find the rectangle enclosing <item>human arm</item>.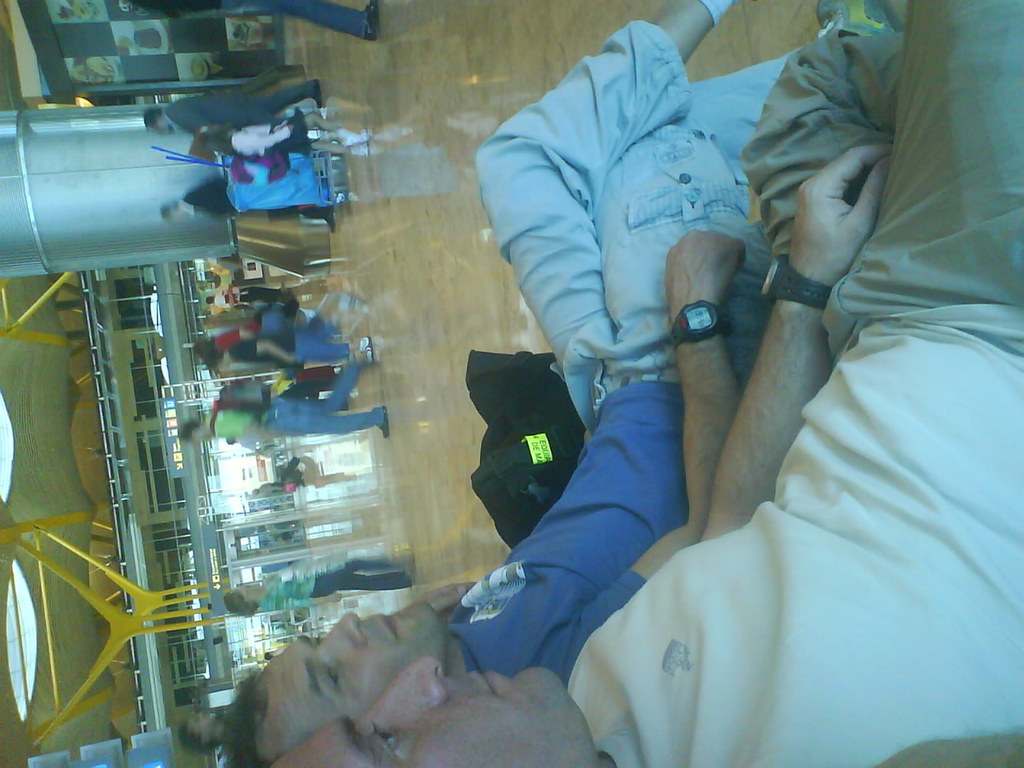
(left=169, top=102, right=215, bottom=133).
